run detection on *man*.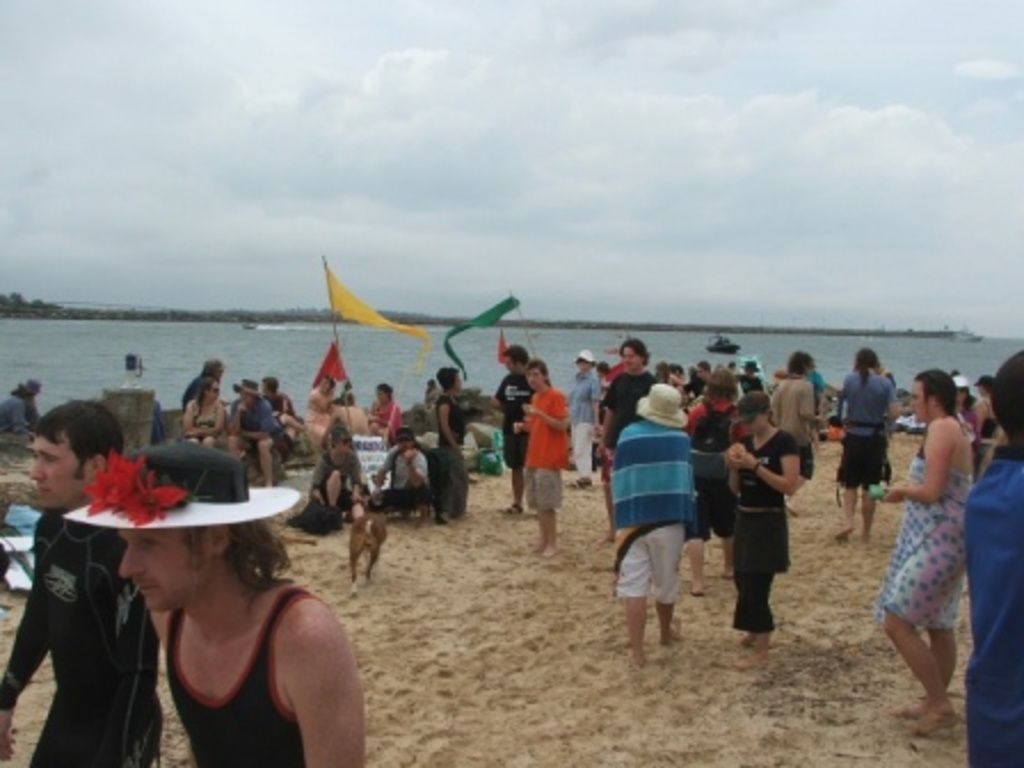
Result: x1=485 y1=343 x2=551 y2=521.
